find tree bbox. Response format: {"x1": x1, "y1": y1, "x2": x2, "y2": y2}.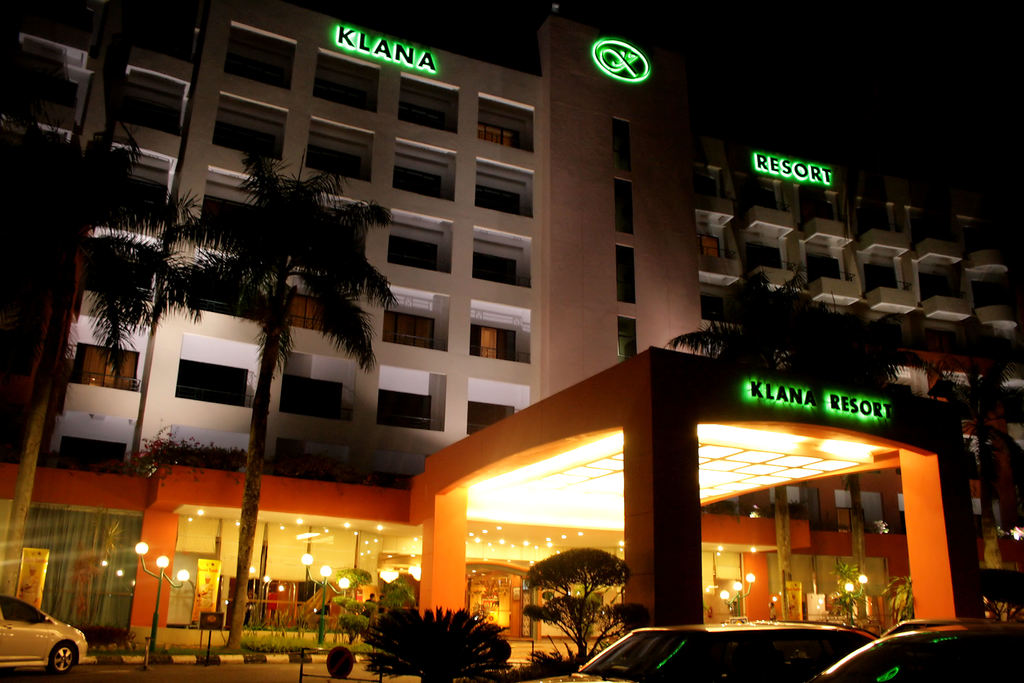
{"x1": 346, "y1": 600, "x2": 519, "y2": 682}.
